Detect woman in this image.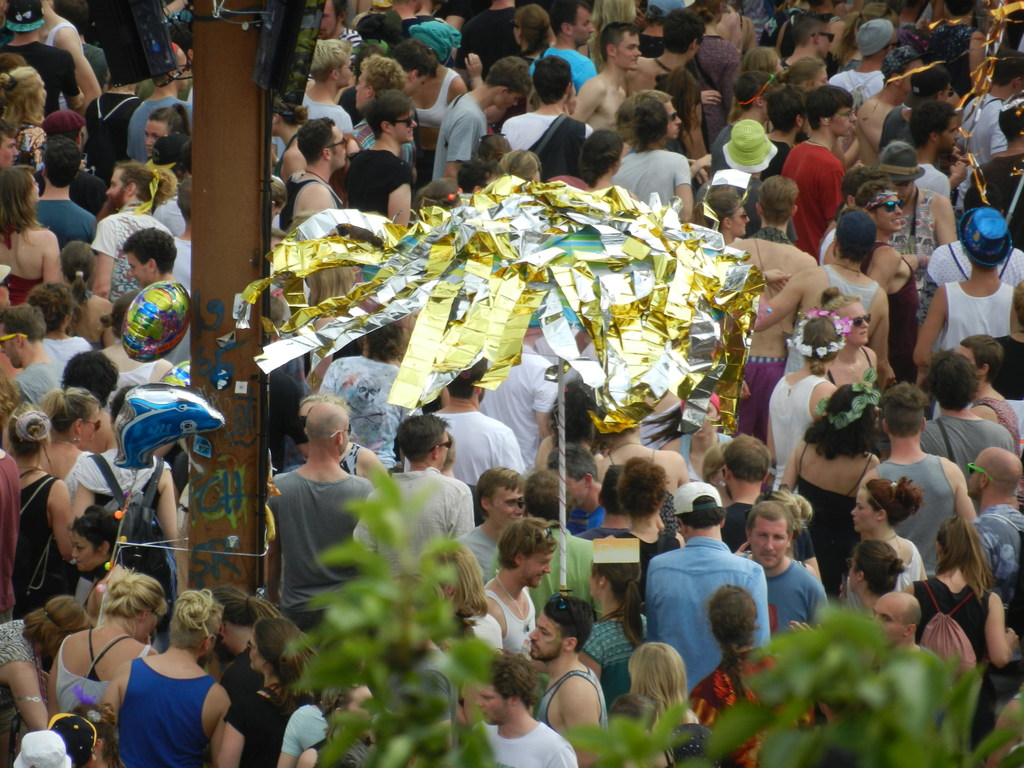
Detection: 13 404 80 614.
